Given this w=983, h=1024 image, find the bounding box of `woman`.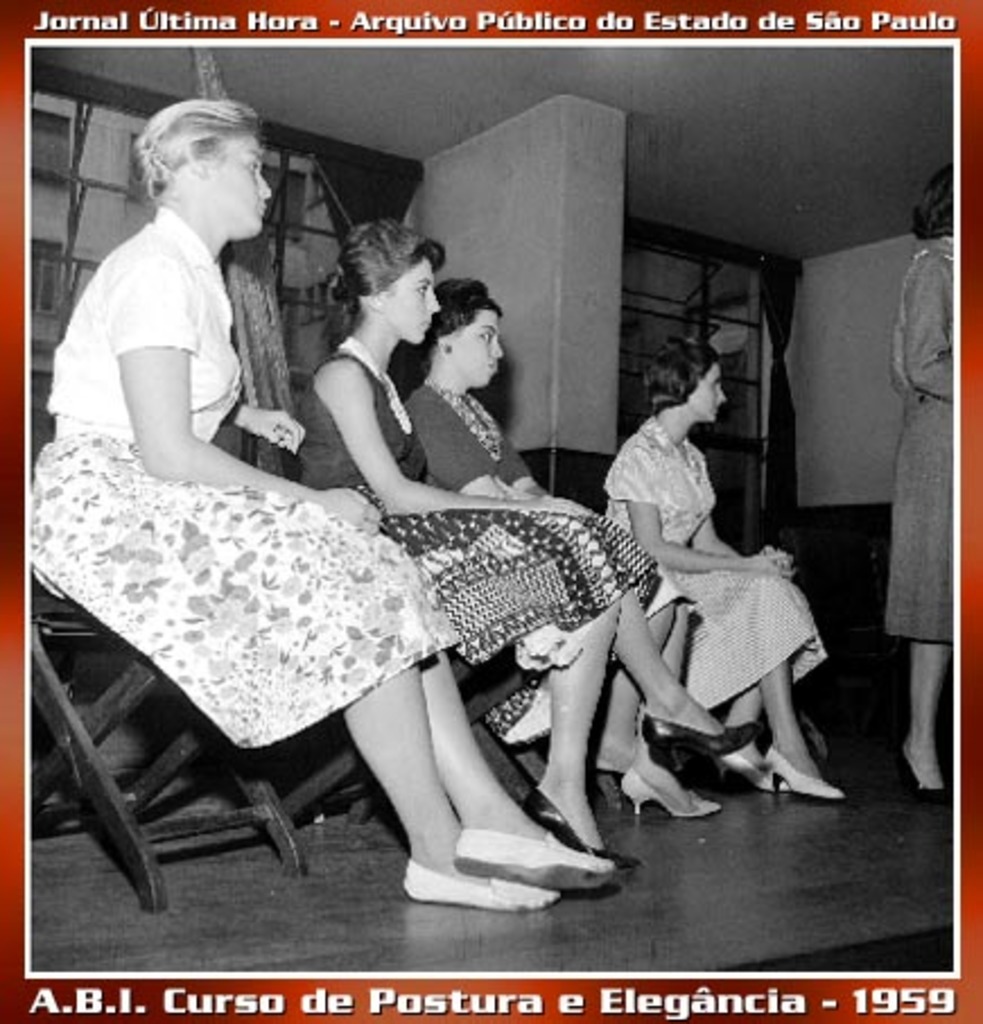
(292,215,762,873).
